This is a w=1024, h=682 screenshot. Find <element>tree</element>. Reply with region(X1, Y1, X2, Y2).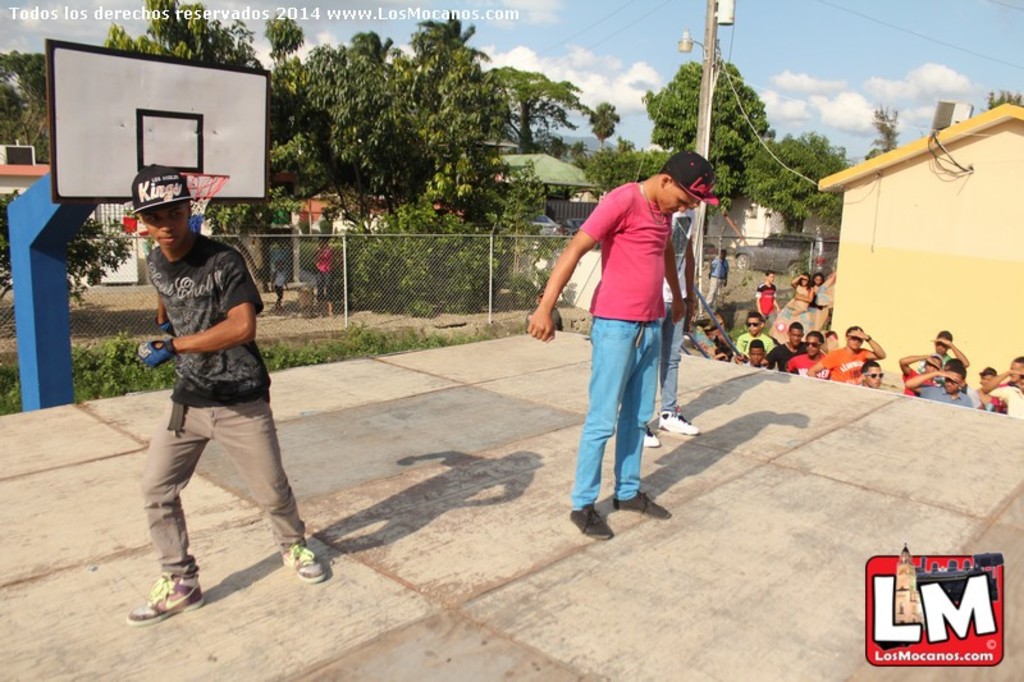
region(494, 67, 577, 152).
